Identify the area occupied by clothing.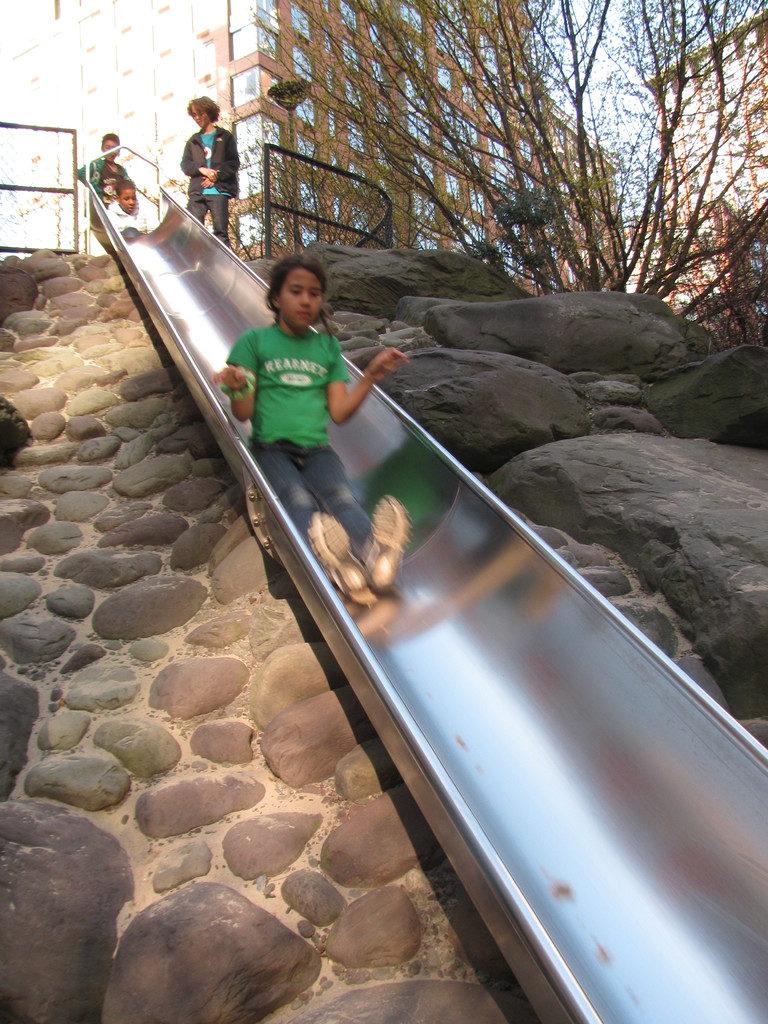
Area: x1=74, y1=141, x2=131, y2=214.
